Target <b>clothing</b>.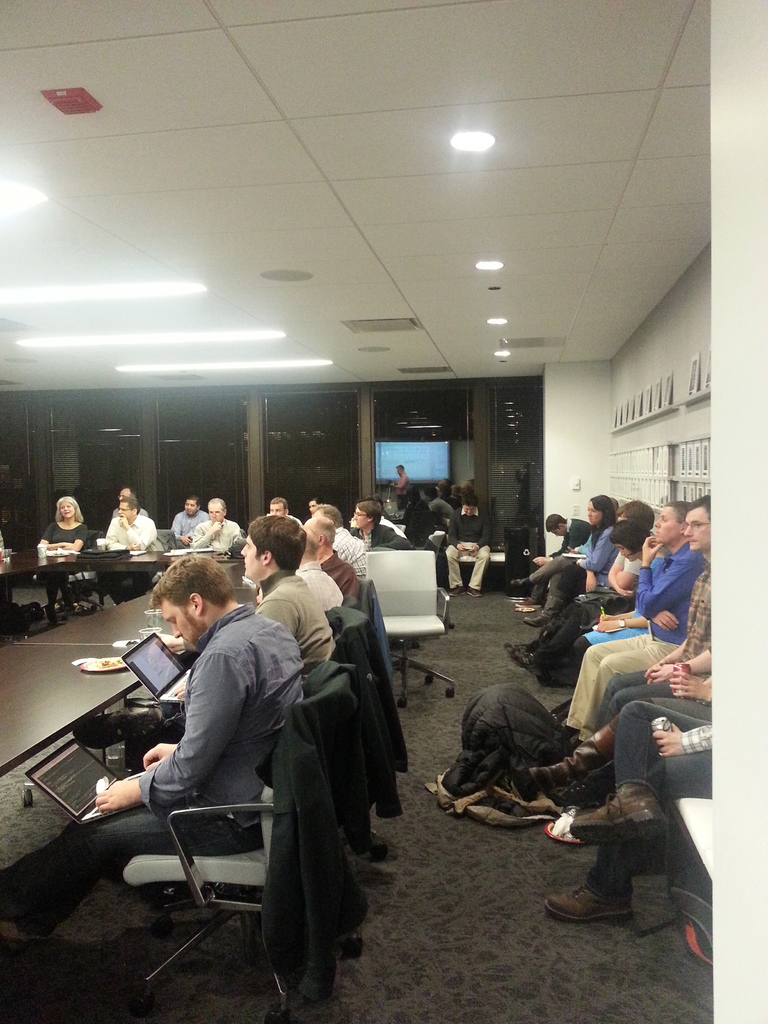
Target region: pyautogui.locateOnScreen(260, 659, 370, 997).
